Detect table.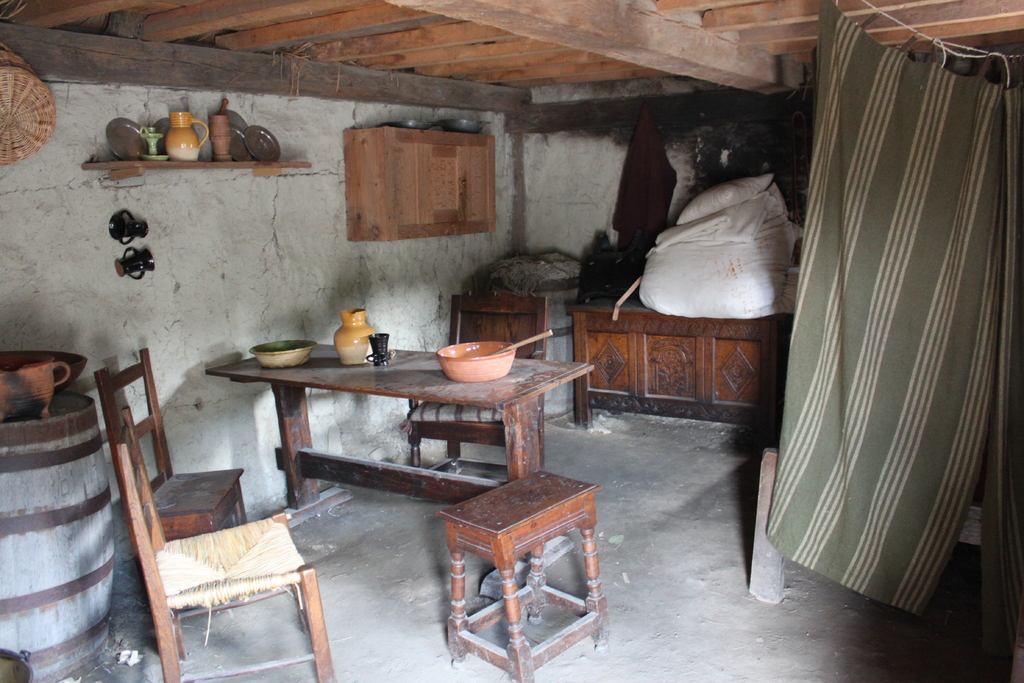
Detected at region(566, 299, 795, 427).
